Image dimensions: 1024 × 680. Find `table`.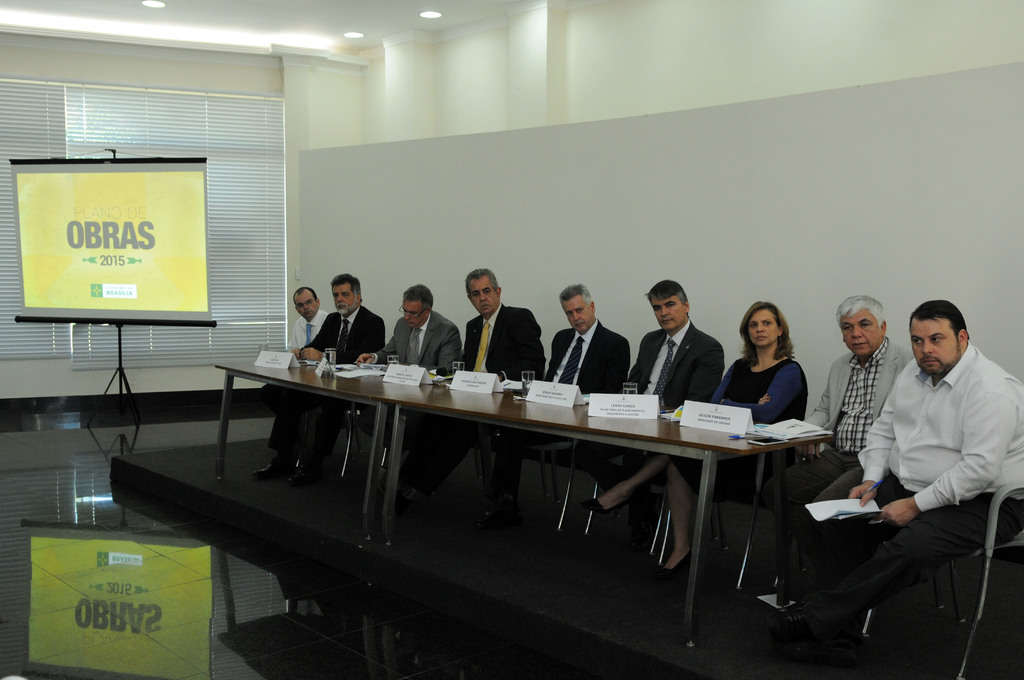
191 371 840 612.
